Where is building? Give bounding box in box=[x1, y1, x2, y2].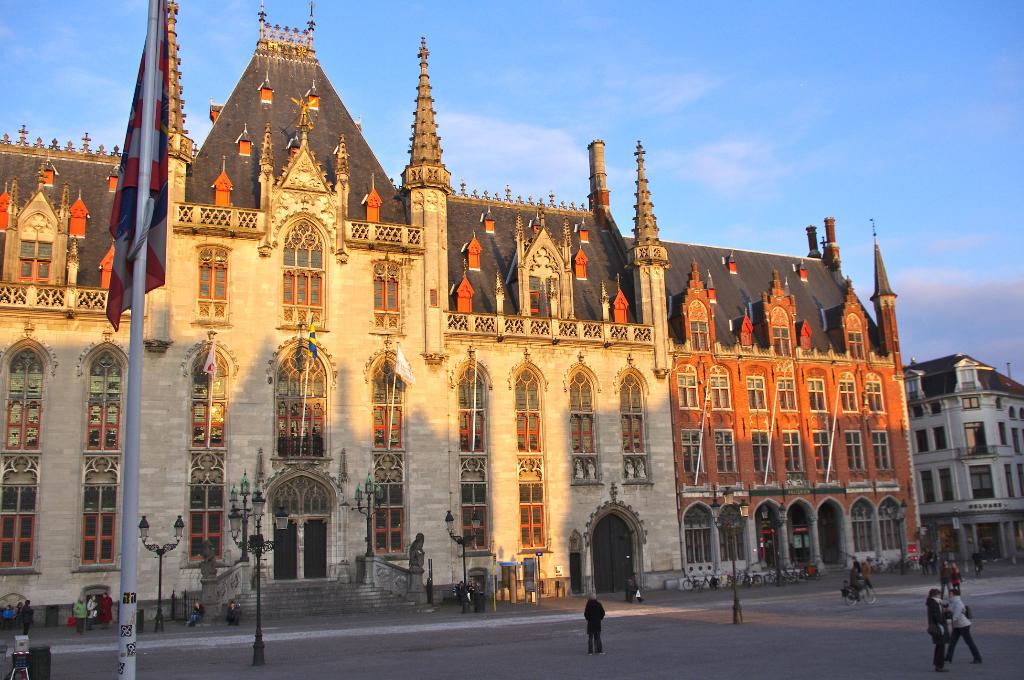
box=[910, 353, 1023, 572].
